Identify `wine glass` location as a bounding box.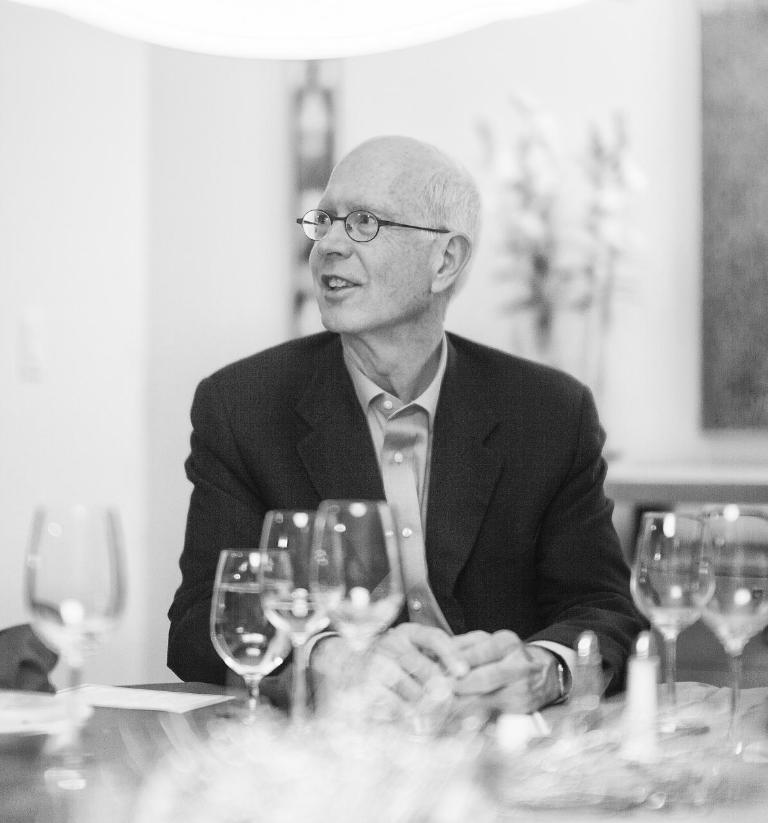
{"x1": 250, "y1": 511, "x2": 347, "y2": 714}.
